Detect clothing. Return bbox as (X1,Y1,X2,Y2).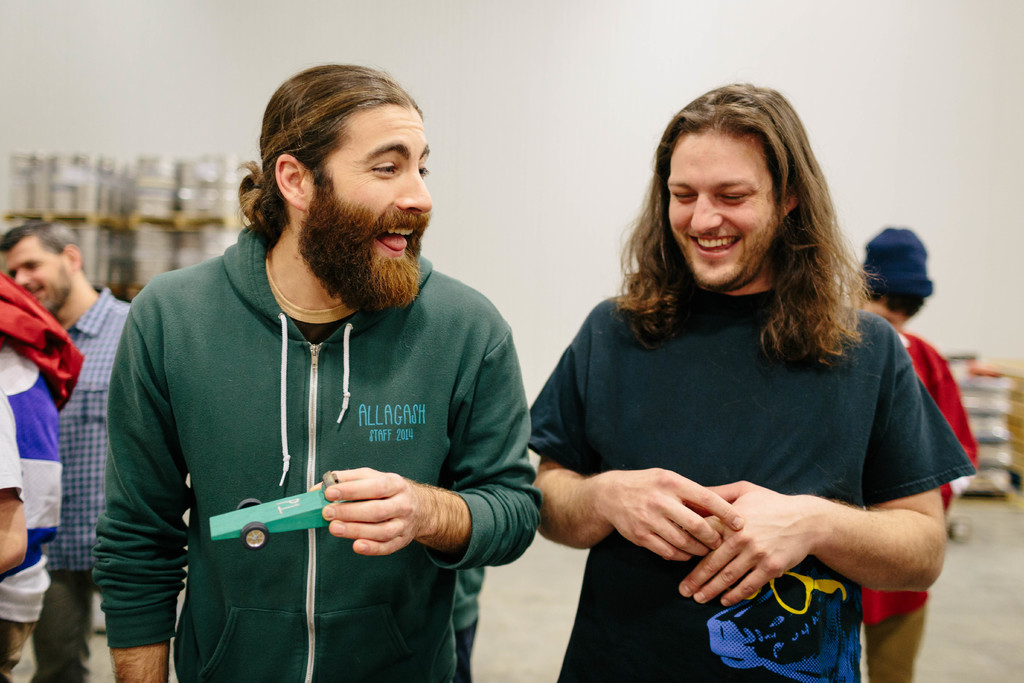
(528,265,979,682).
